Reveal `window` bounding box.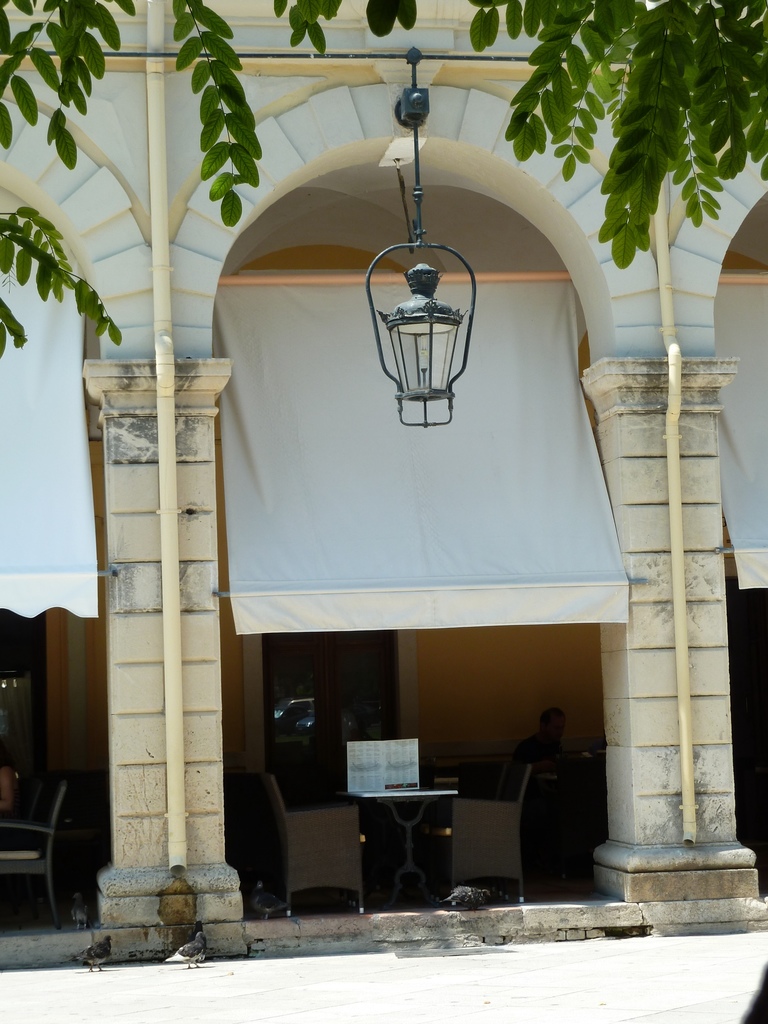
Revealed: [x1=263, y1=633, x2=413, y2=790].
